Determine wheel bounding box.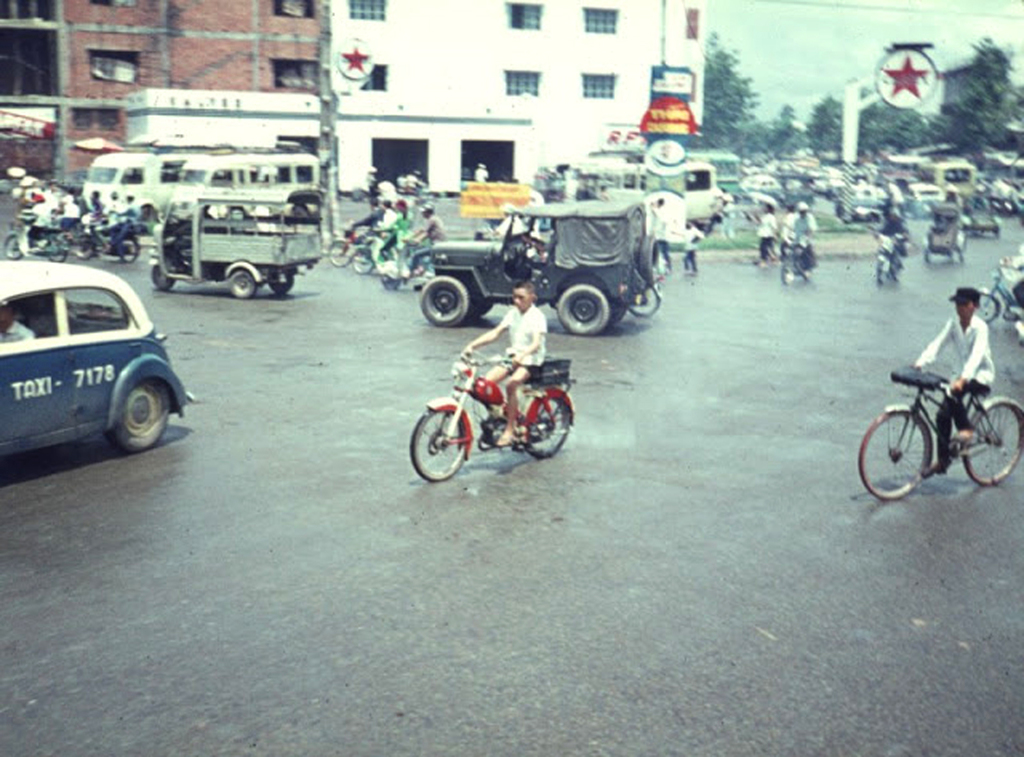
Determined: (x1=5, y1=231, x2=25, y2=259).
